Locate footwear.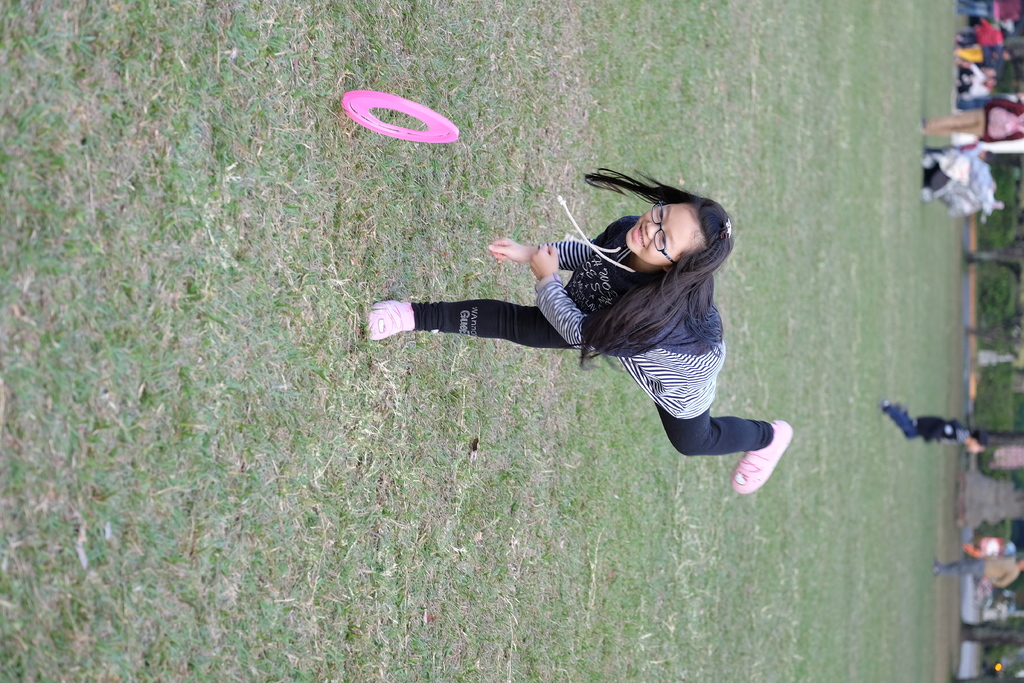
Bounding box: 365:299:416:340.
